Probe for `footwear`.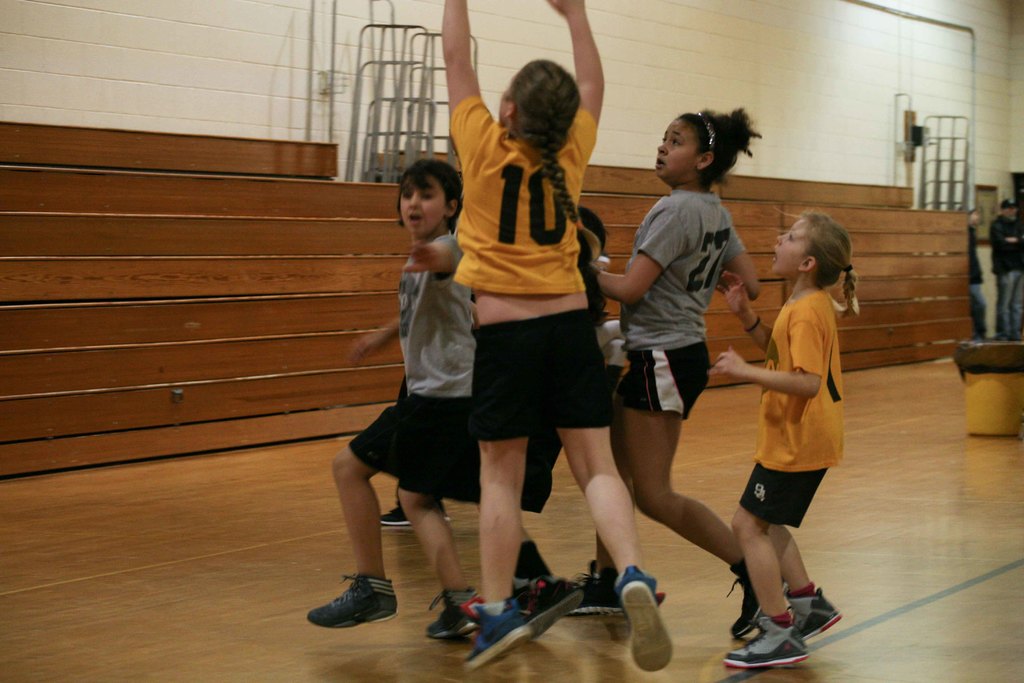
Probe result: select_region(503, 578, 580, 638).
